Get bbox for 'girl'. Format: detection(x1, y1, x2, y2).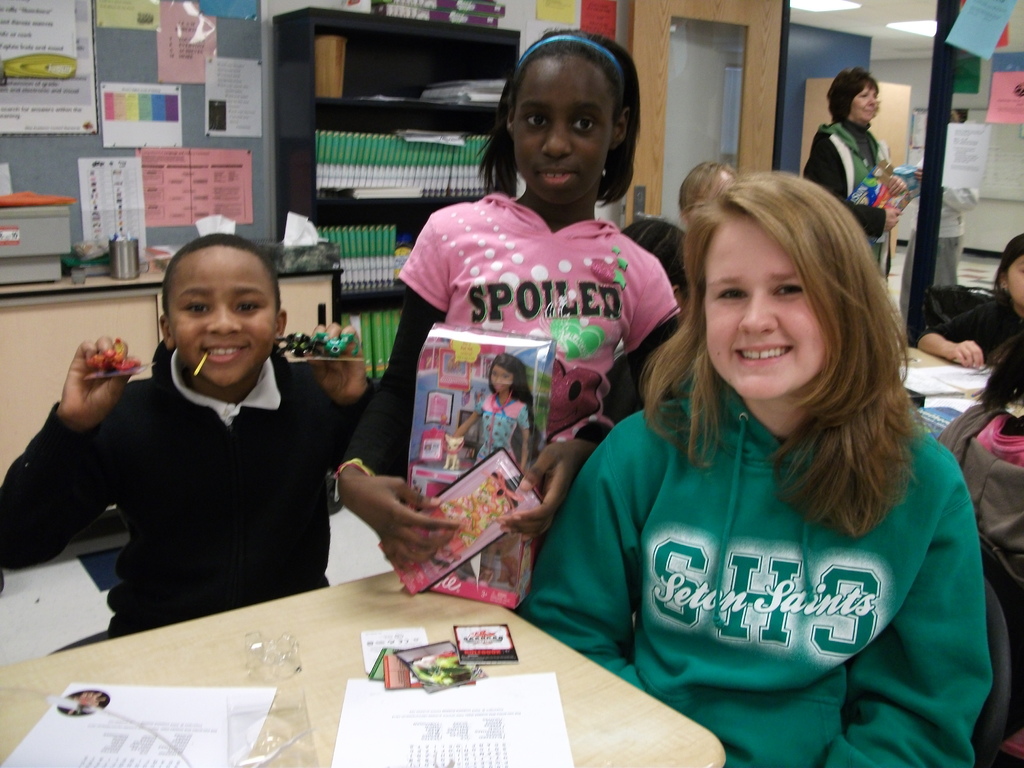
detection(454, 351, 529, 586).
